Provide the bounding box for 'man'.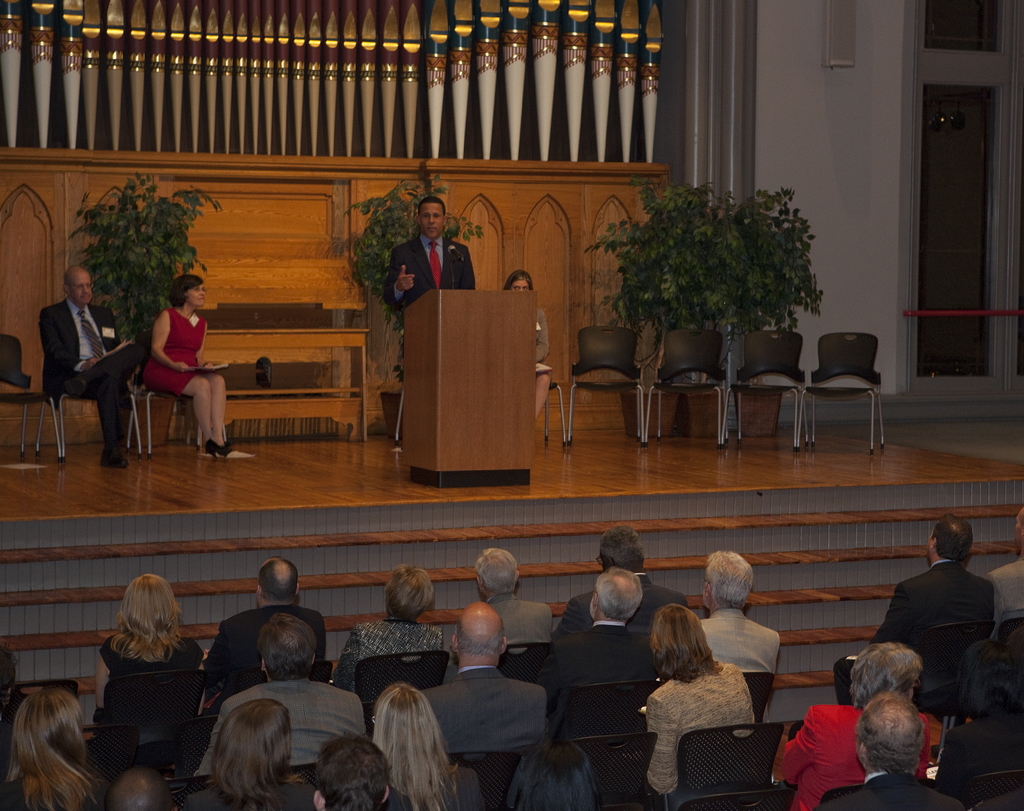
534:564:671:696.
